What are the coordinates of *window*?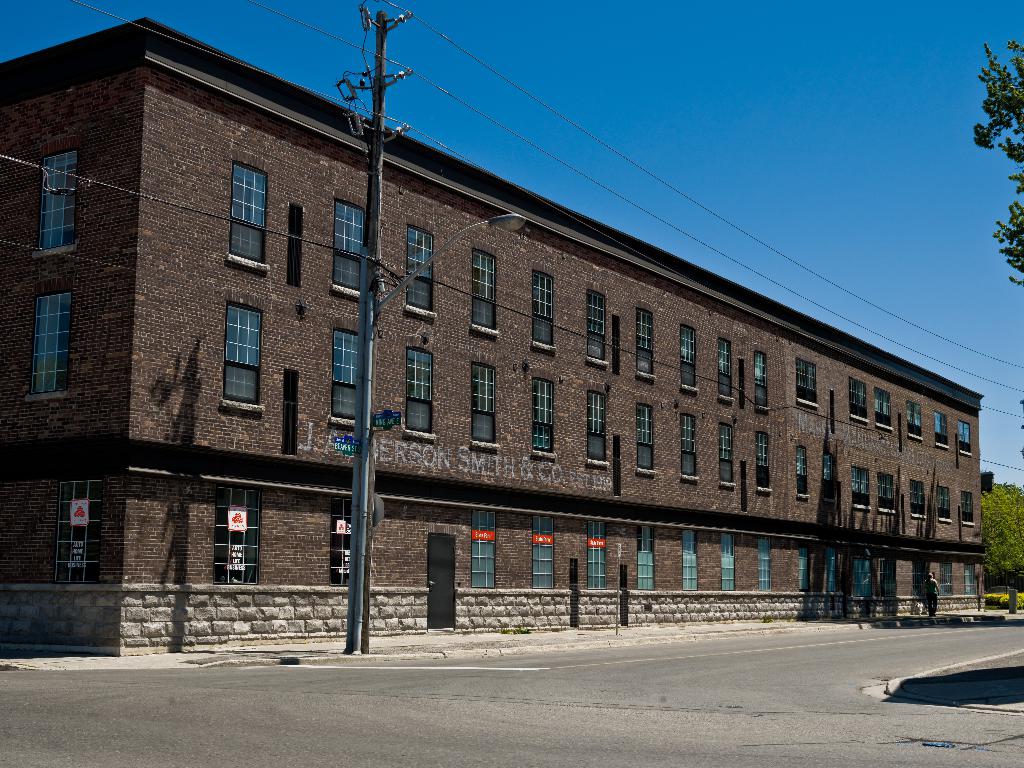
408:347:431:431.
